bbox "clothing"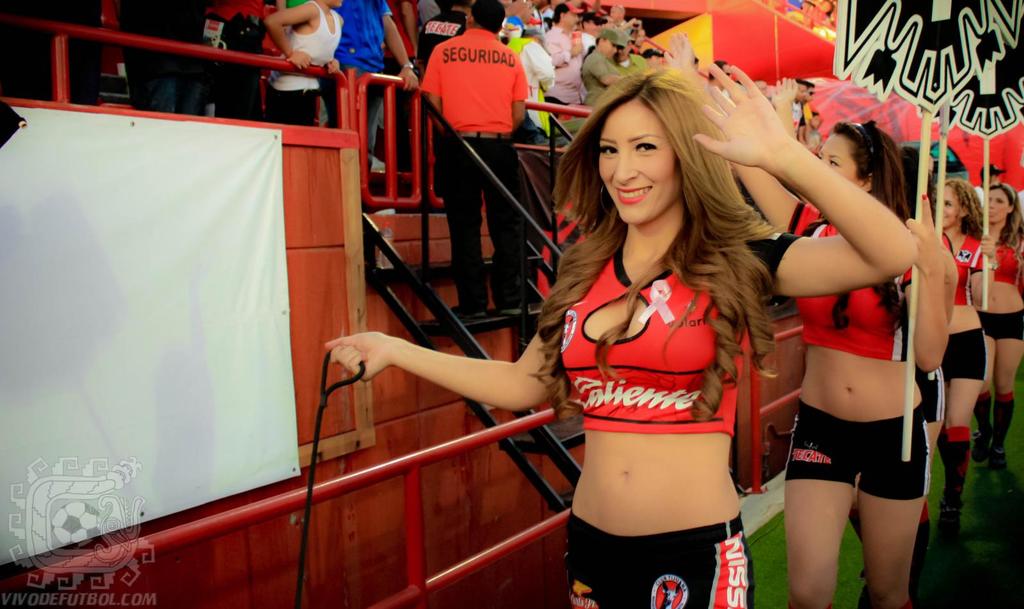
l=936, t=330, r=986, b=377
